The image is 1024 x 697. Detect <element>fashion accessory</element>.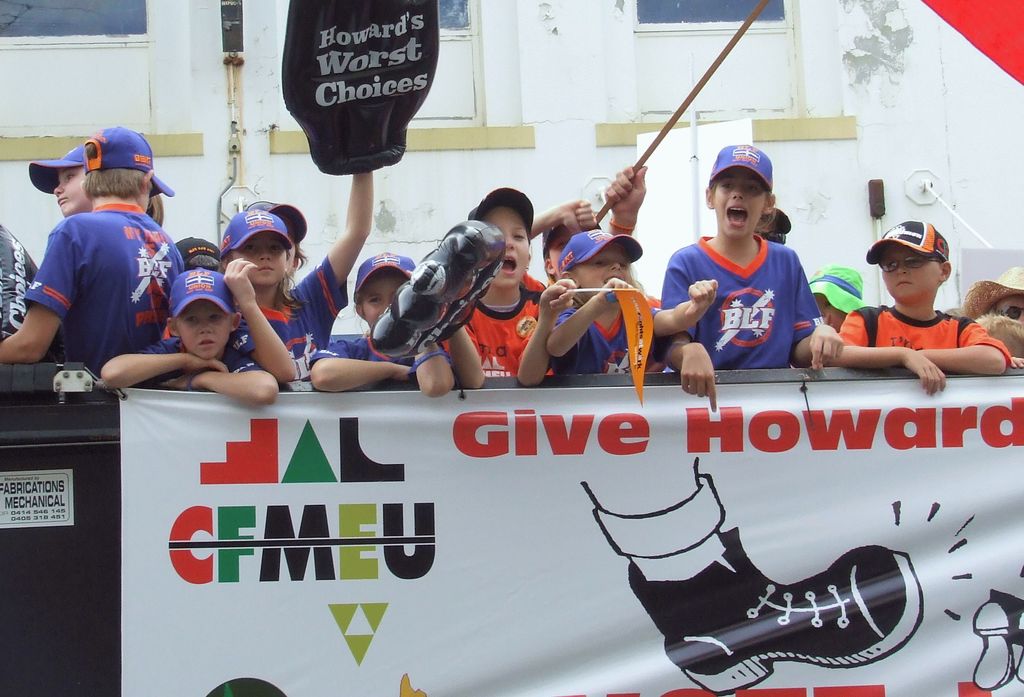
Detection: pyautogui.locateOnScreen(807, 264, 872, 316).
